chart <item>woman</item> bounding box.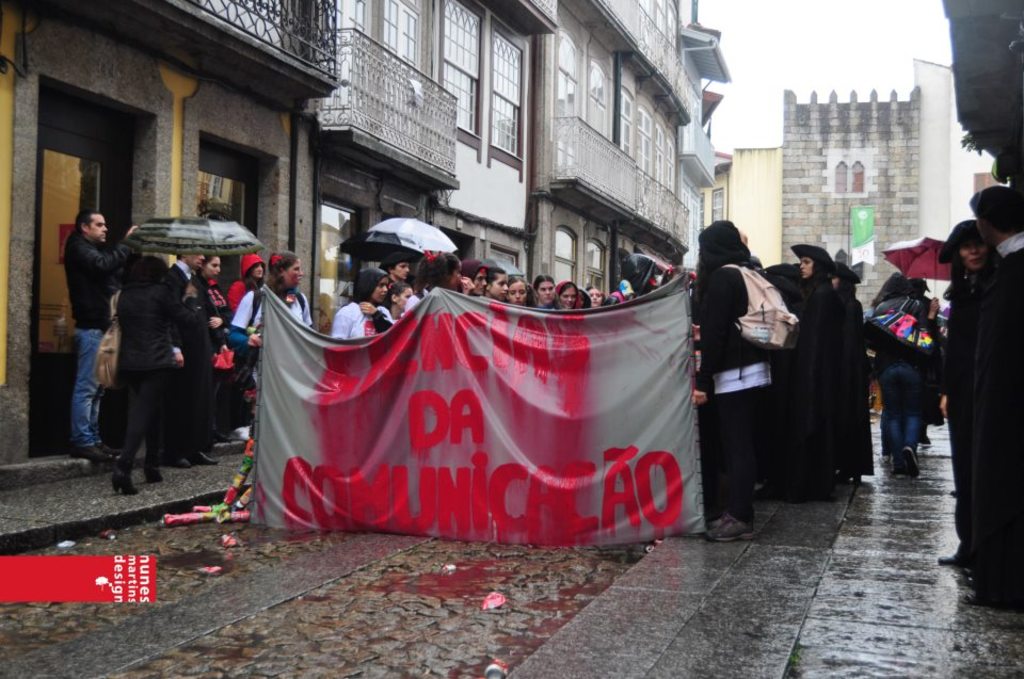
Charted: box(414, 253, 470, 294).
